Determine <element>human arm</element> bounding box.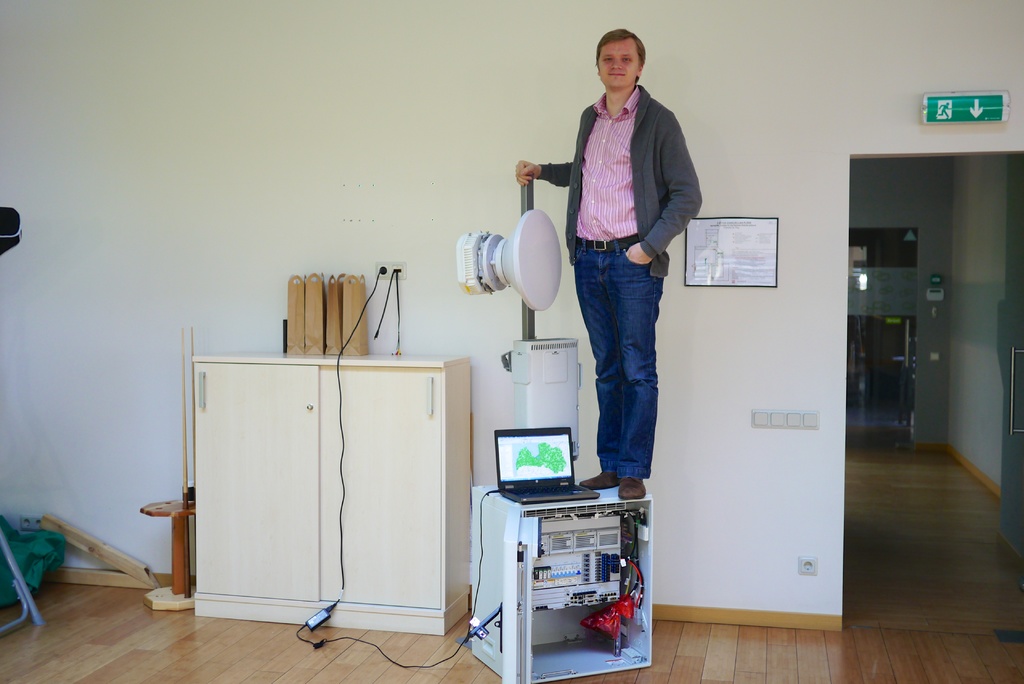
Determined: BBox(509, 145, 582, 190).
